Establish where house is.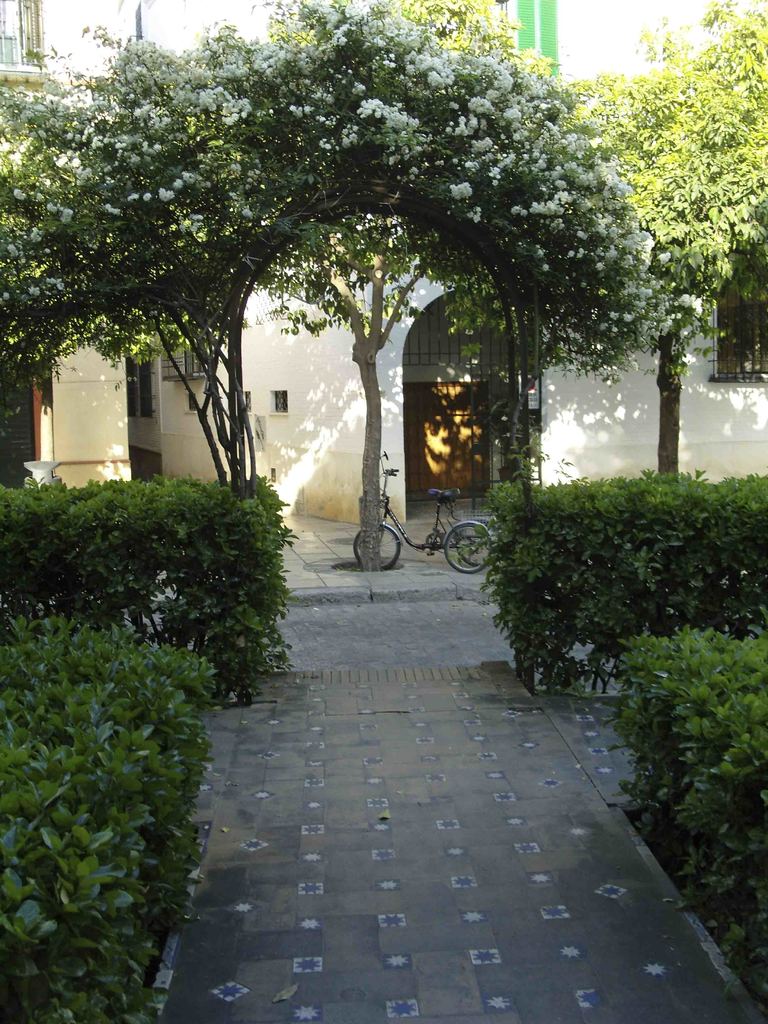
Established at (x1=0, y1=0, x2=767, y2=525).
